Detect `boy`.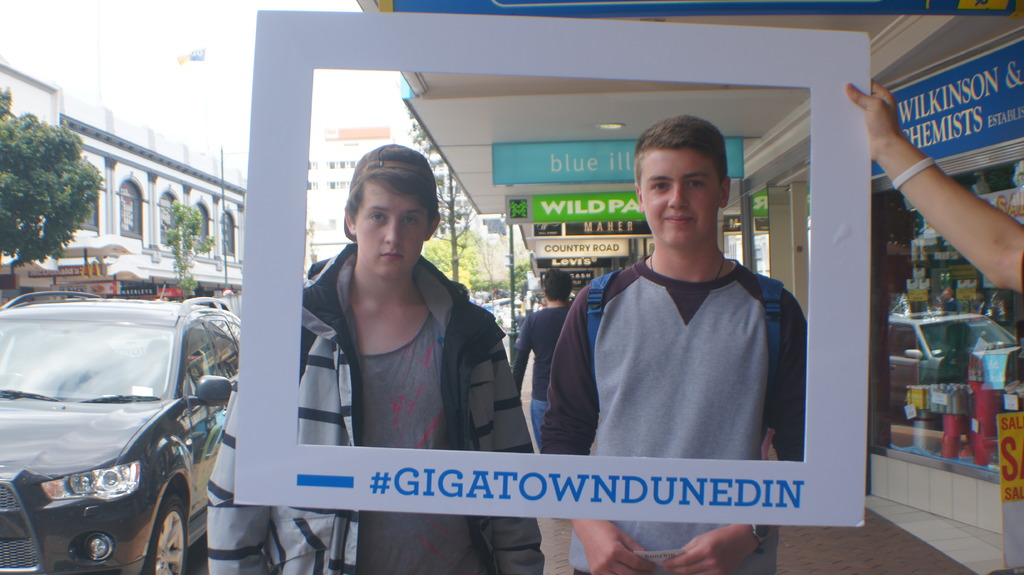
Detected at <region>204, 144, 544, 574</region>.
